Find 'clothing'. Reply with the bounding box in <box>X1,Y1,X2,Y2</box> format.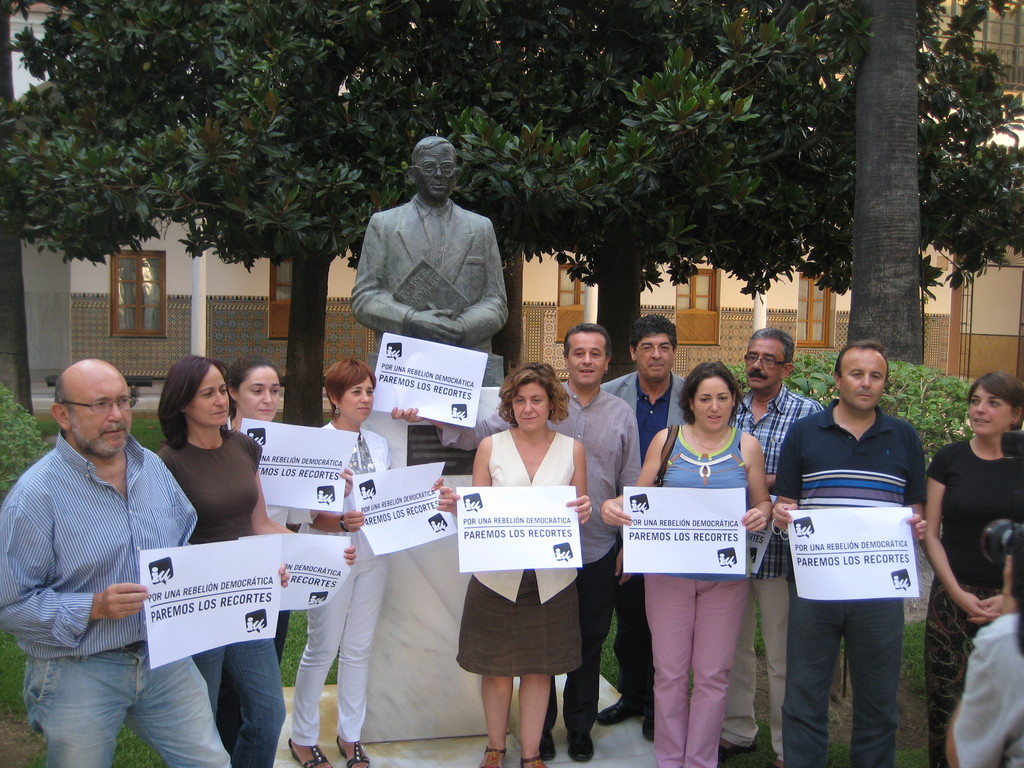
<box>733,384,834,753</box>.
